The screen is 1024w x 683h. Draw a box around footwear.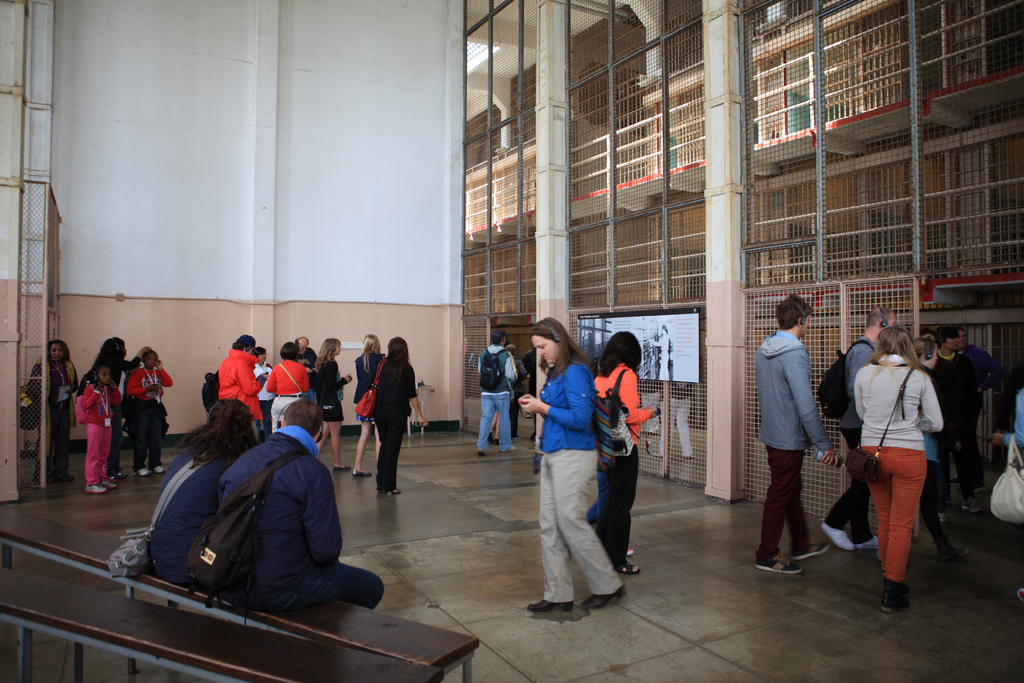
region(788, 541, 826, 562).
